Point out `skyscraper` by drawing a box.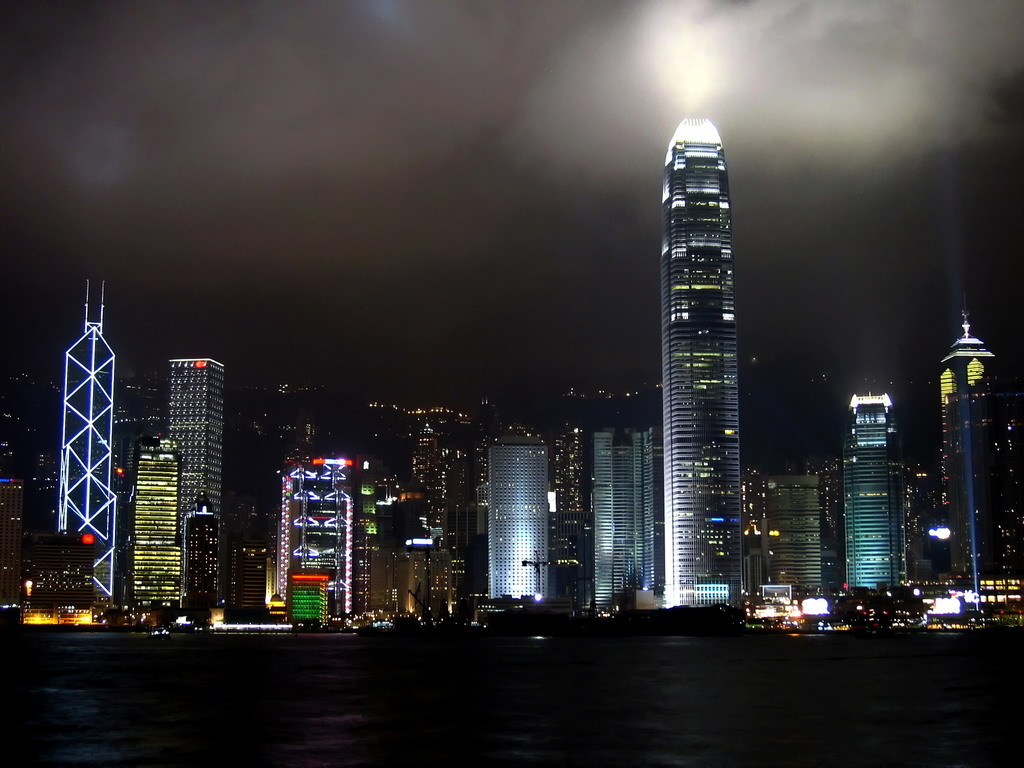
{"x1": 661, "y1": 108, "x2": 764, "y2": 616}.
